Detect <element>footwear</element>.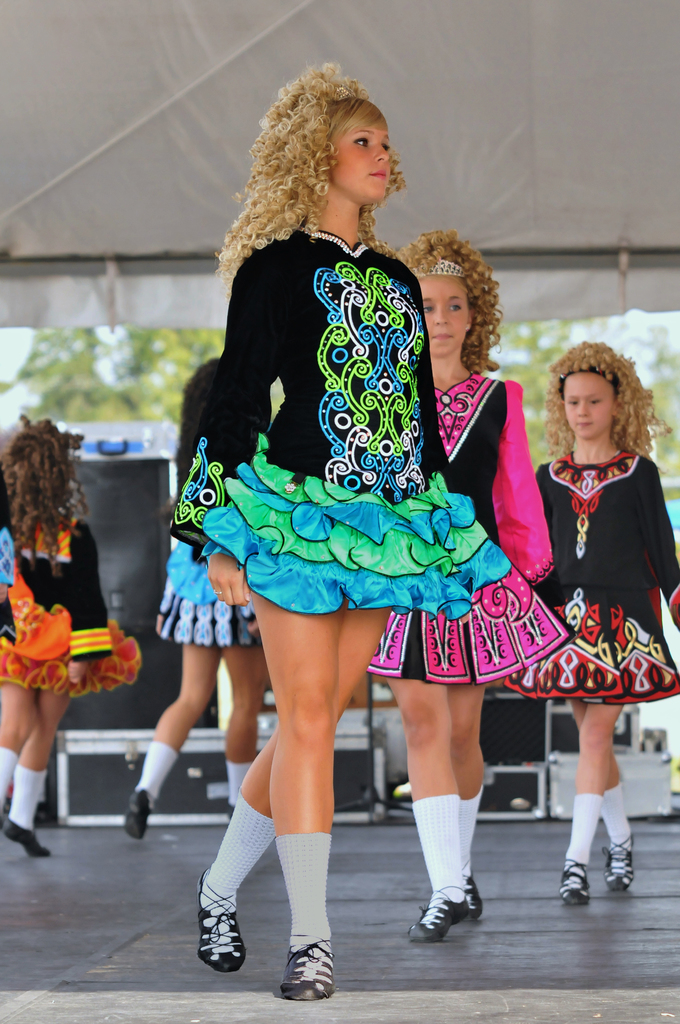
Detected at 599/832/633/893.
